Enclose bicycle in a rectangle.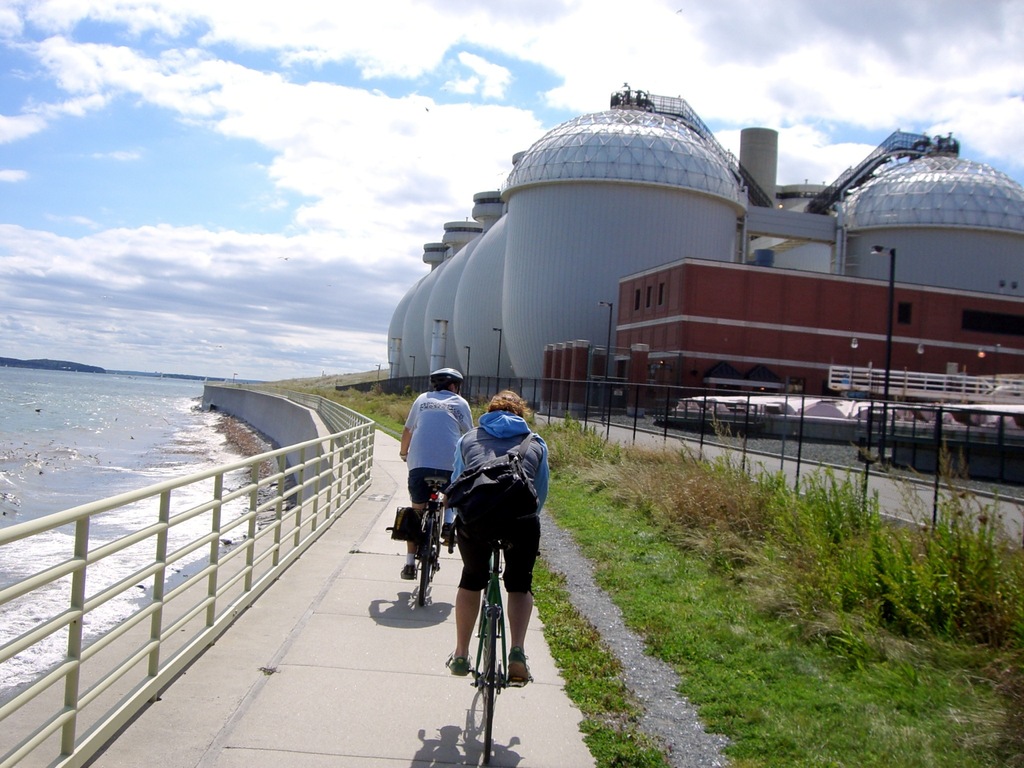
387:472:460:612.
